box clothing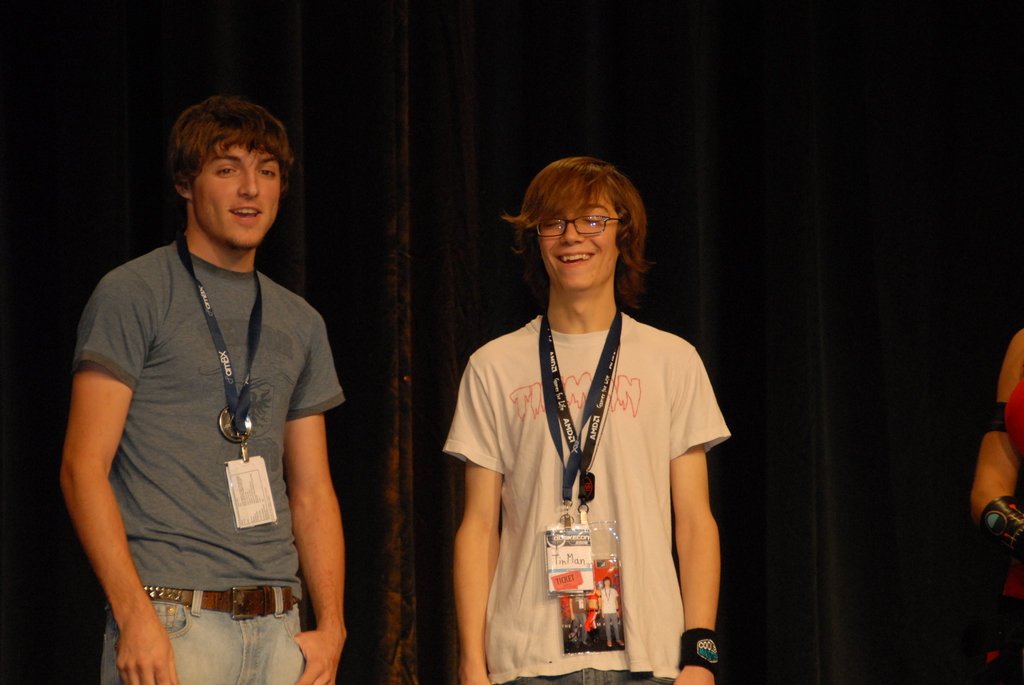
bbox(70, 231, 352, 684)
